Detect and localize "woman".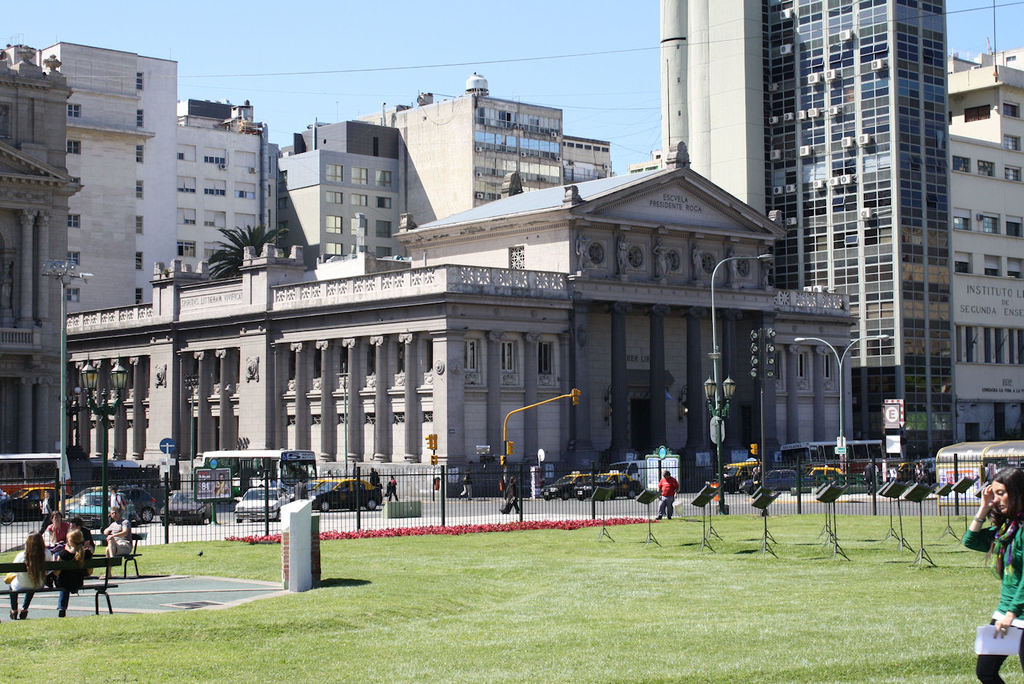
Localized at left=48, top=528, right=89, bottom=620.
